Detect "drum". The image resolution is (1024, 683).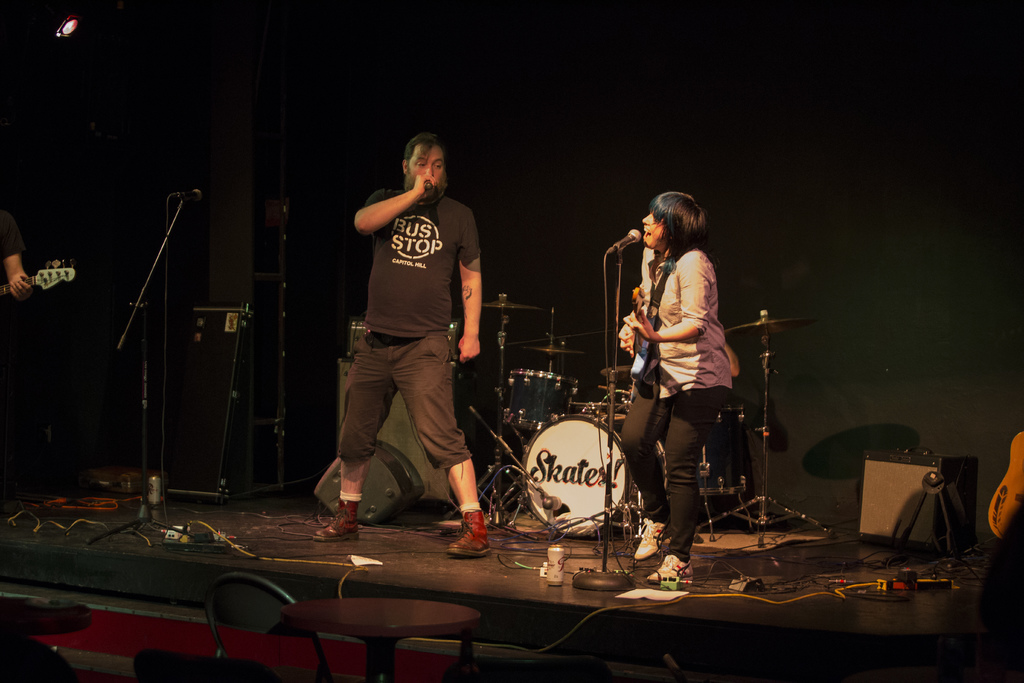
x1=502 y1=366 x2=577 y2=432.
